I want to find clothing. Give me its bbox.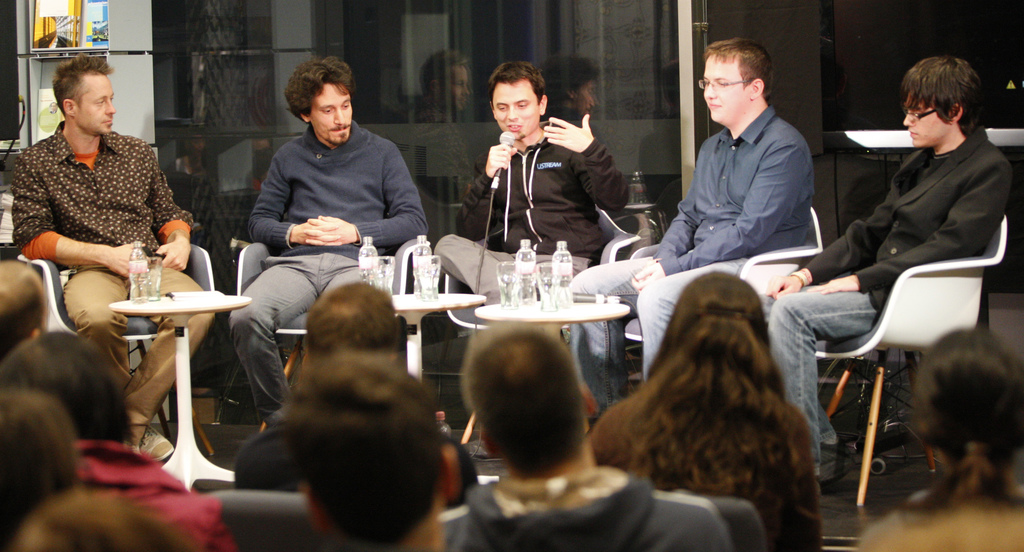
(8, 117, 221, 450).
